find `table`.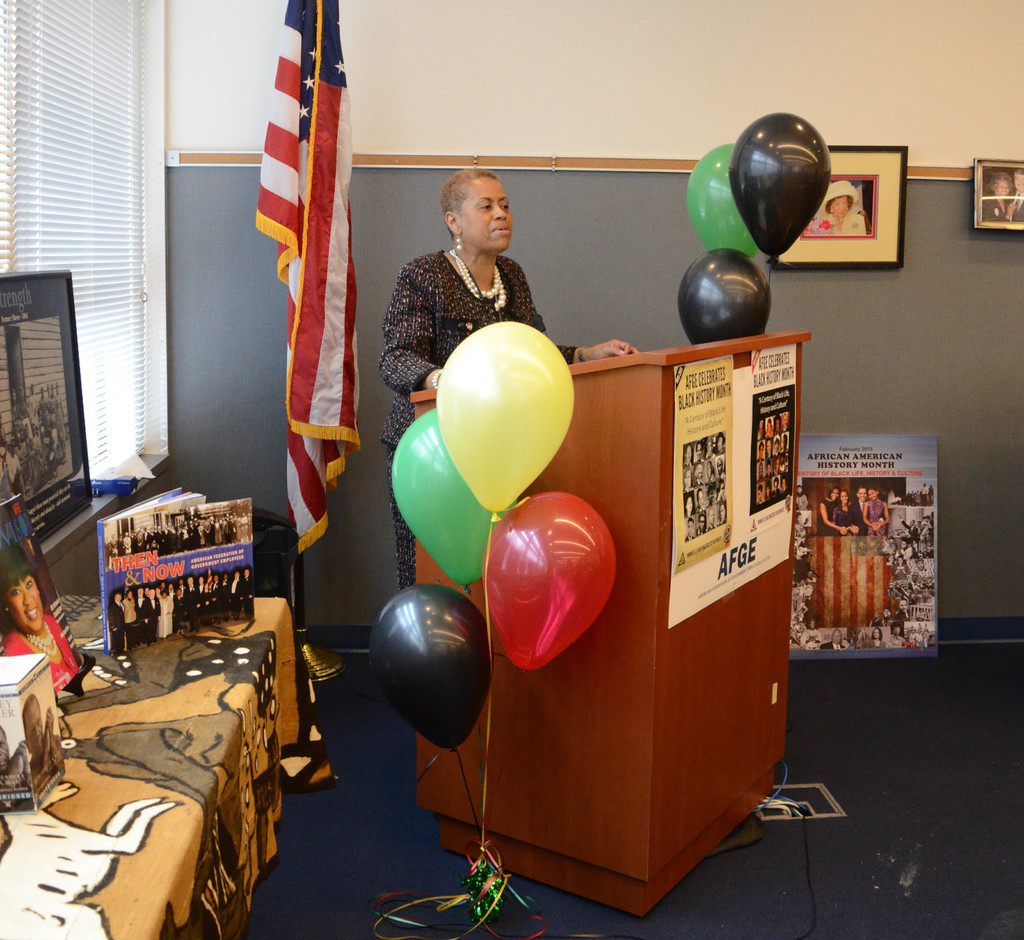
left=409, top=325, right=815, bottom=927.
